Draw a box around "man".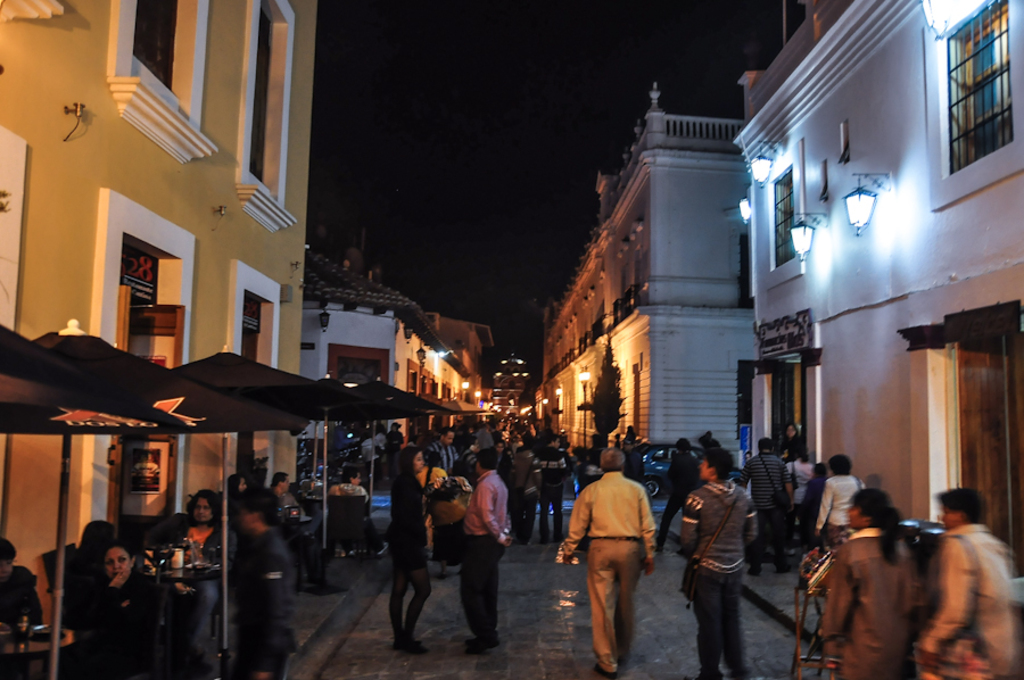
bbox=[456, 447, 522, 658].
